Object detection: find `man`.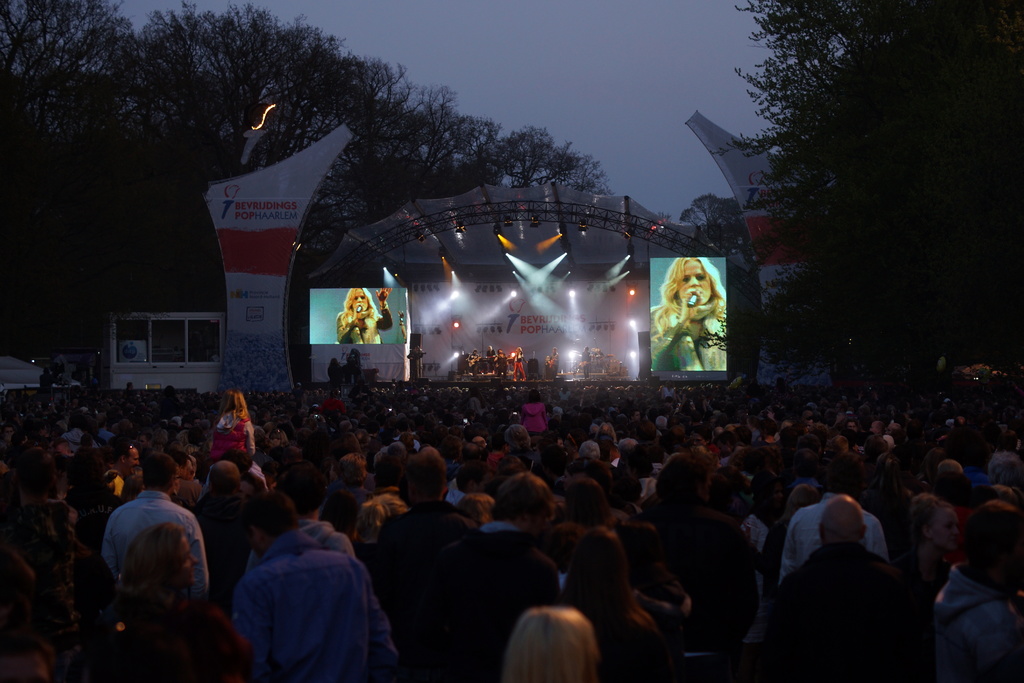
detection(365, 454, 477, 675).
